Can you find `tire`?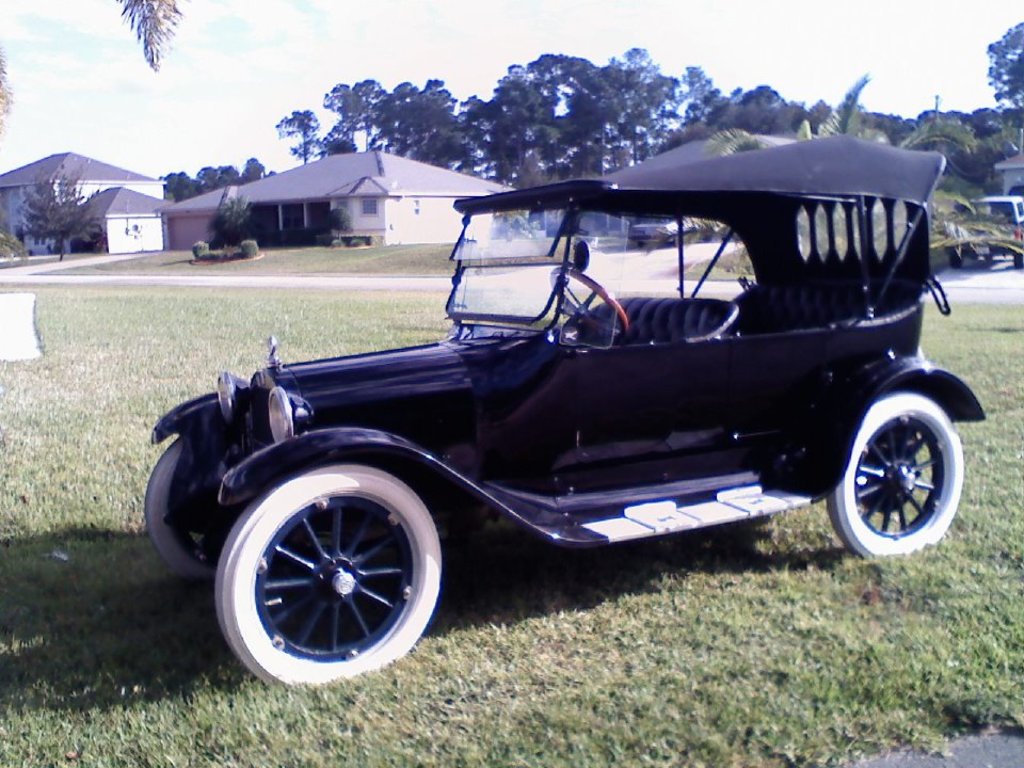
Yes, bounding box: (828,394,962,562).
